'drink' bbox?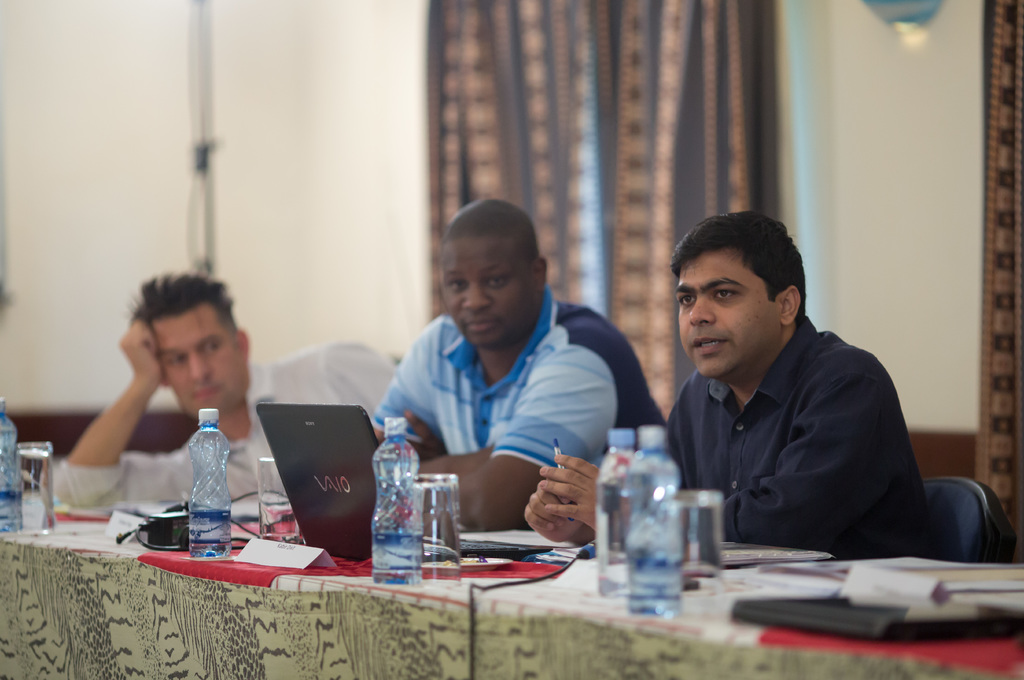
pyautogui.locateOnScreen(375, 453, 422, 583)
